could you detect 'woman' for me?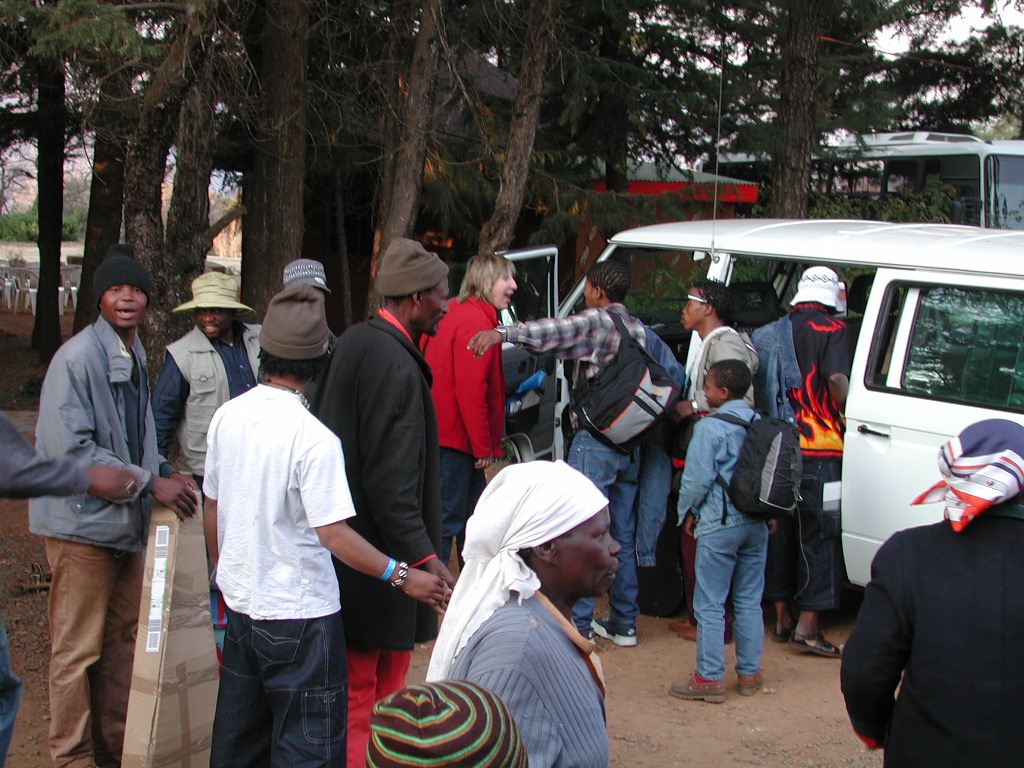
Detection result: left=430, top=455, right=627, bottom=767.
